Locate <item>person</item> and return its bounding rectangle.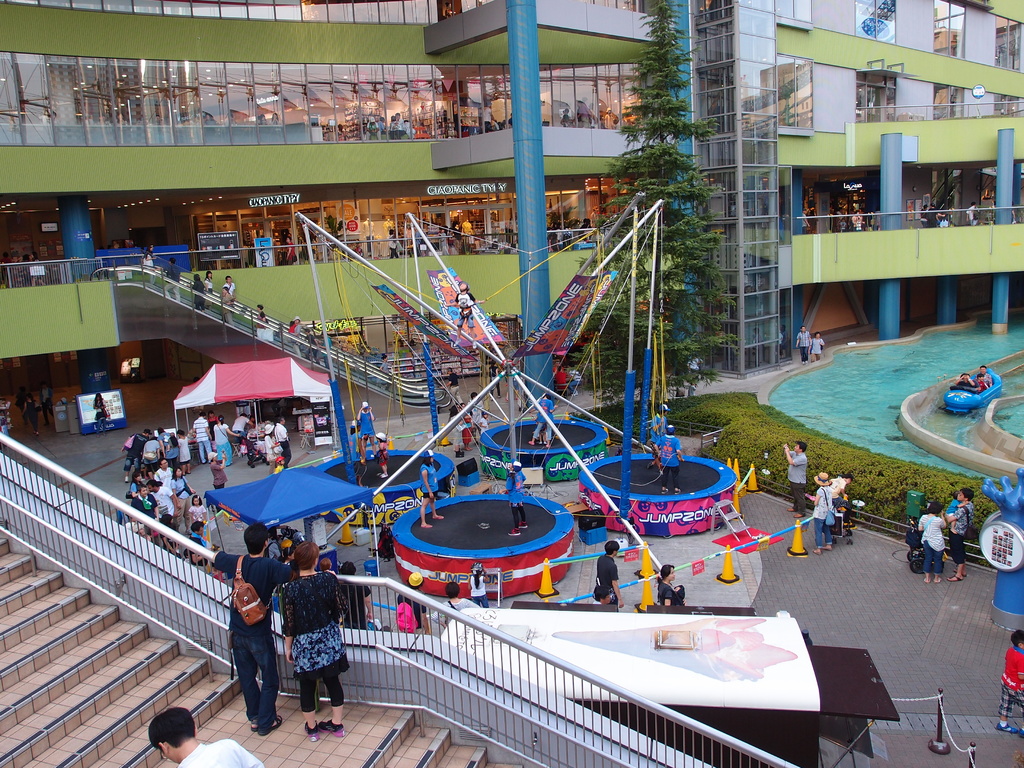
500:457:526:536.
